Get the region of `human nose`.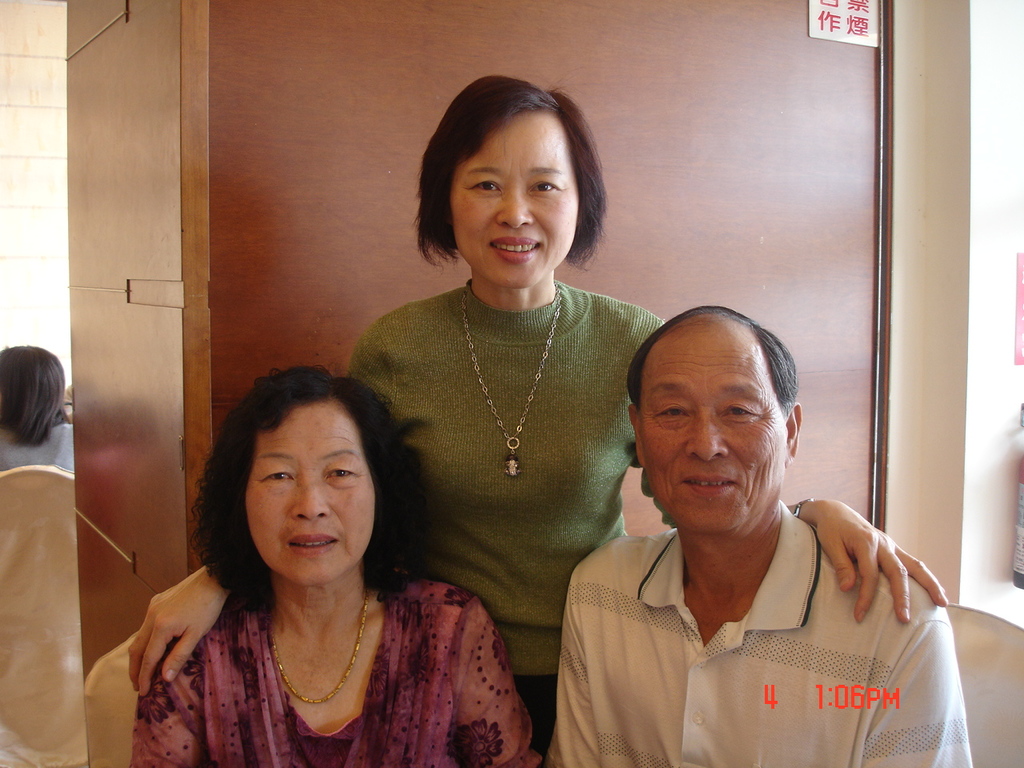
(686, 412, 733, 461).
